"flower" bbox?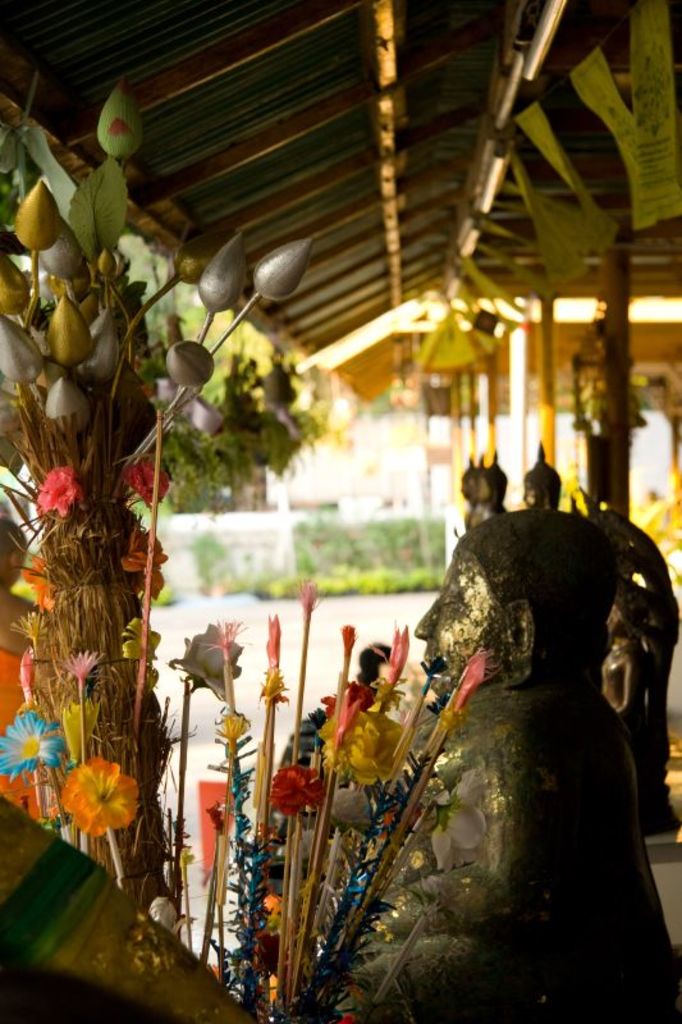
0, 714, 59, 773
